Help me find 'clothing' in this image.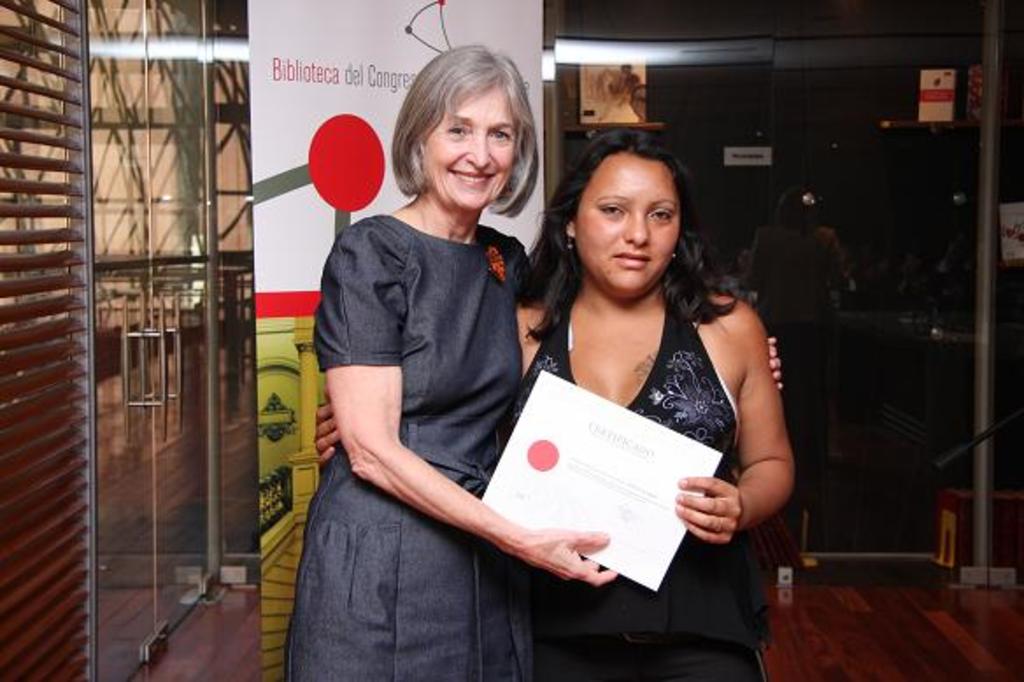
Found it: x1=505 y1=293 x2=764 y2=680.
